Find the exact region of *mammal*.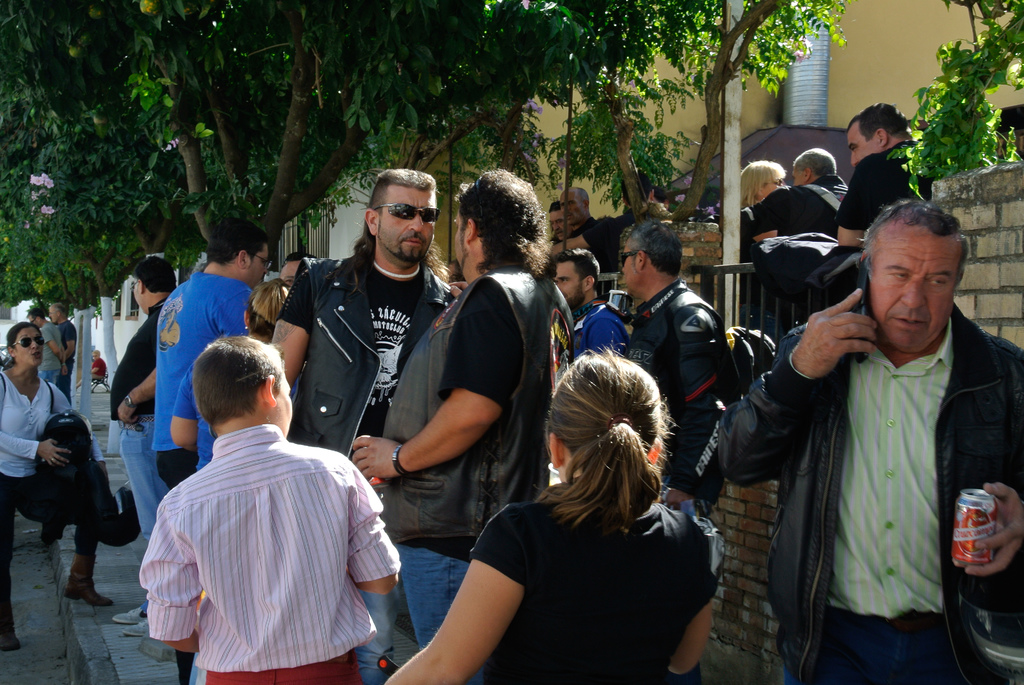
Exact region: bbox=(651, 182, 672, 213).
